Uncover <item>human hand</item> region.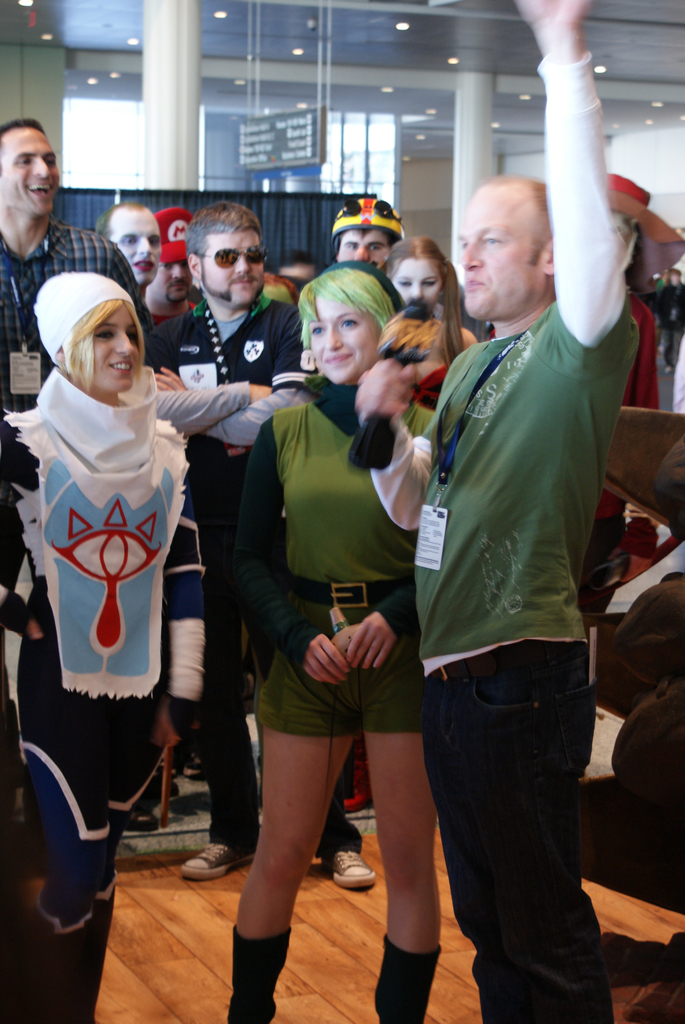
Uncovered: pyautogui.locateOnScreen(149, 363, 187, 393).
